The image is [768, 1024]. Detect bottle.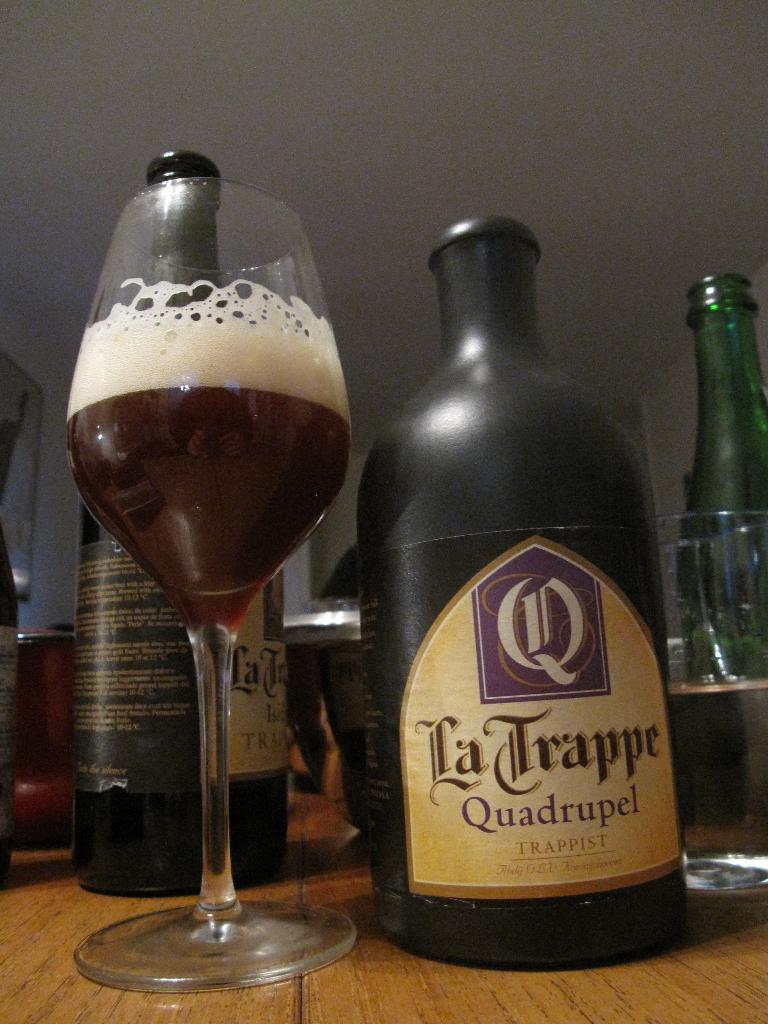
Detection: 68 150 287 902.
